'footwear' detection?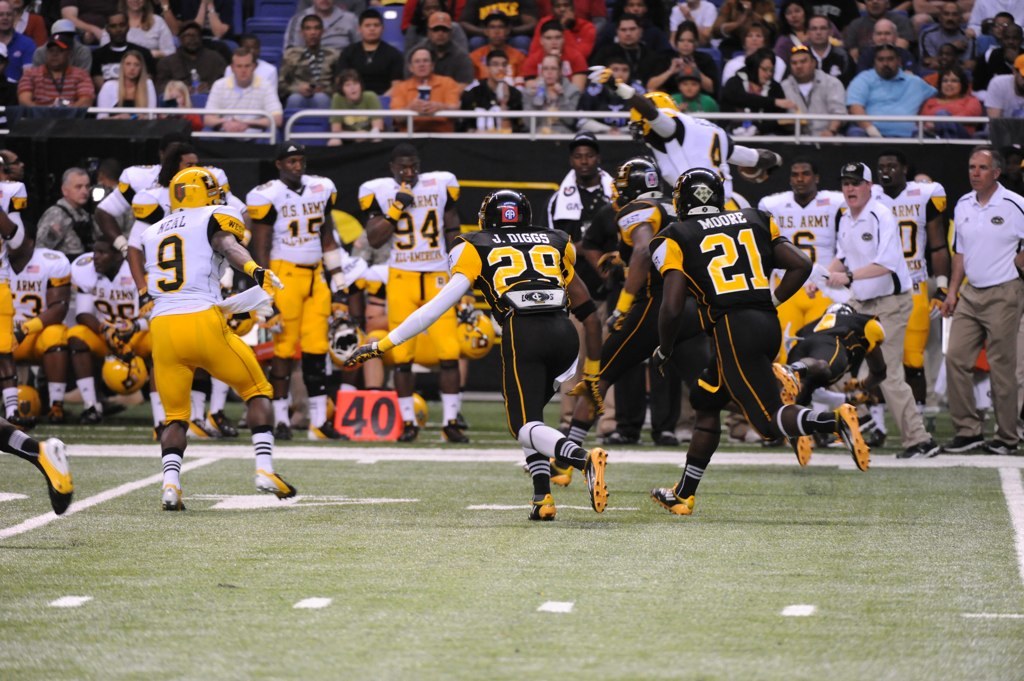
{"left": 275, "top": 419, "right": 296, "bottom": 439}
